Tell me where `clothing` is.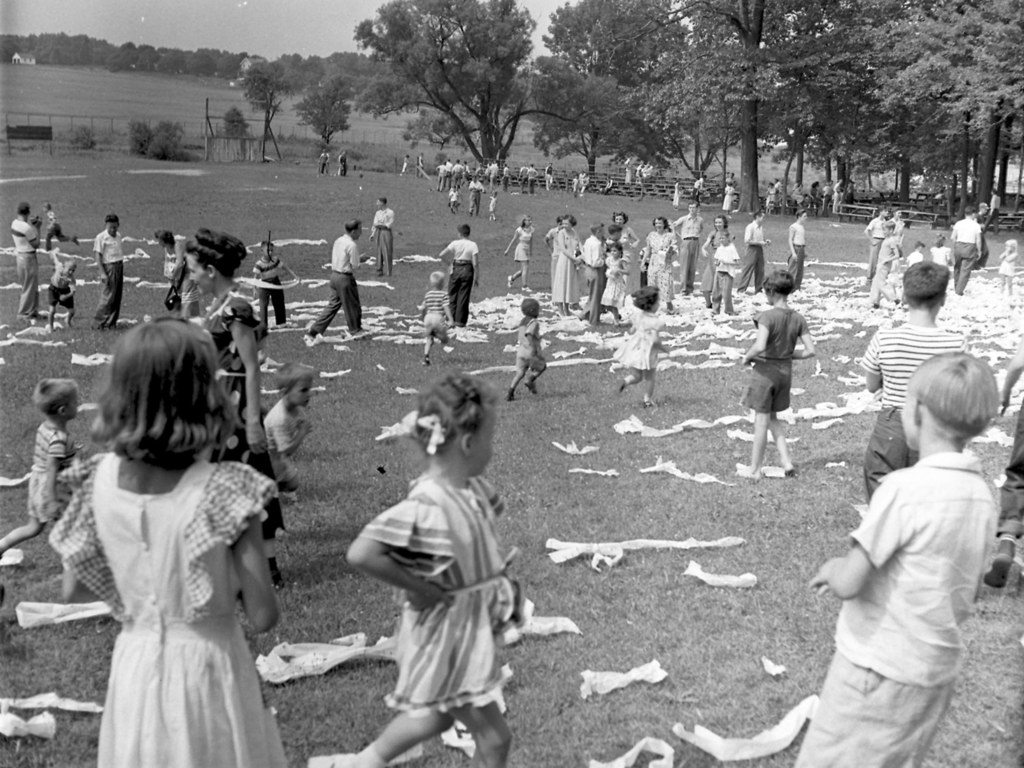
`clothing` is at l=422, t=288, r=452, b=342.
